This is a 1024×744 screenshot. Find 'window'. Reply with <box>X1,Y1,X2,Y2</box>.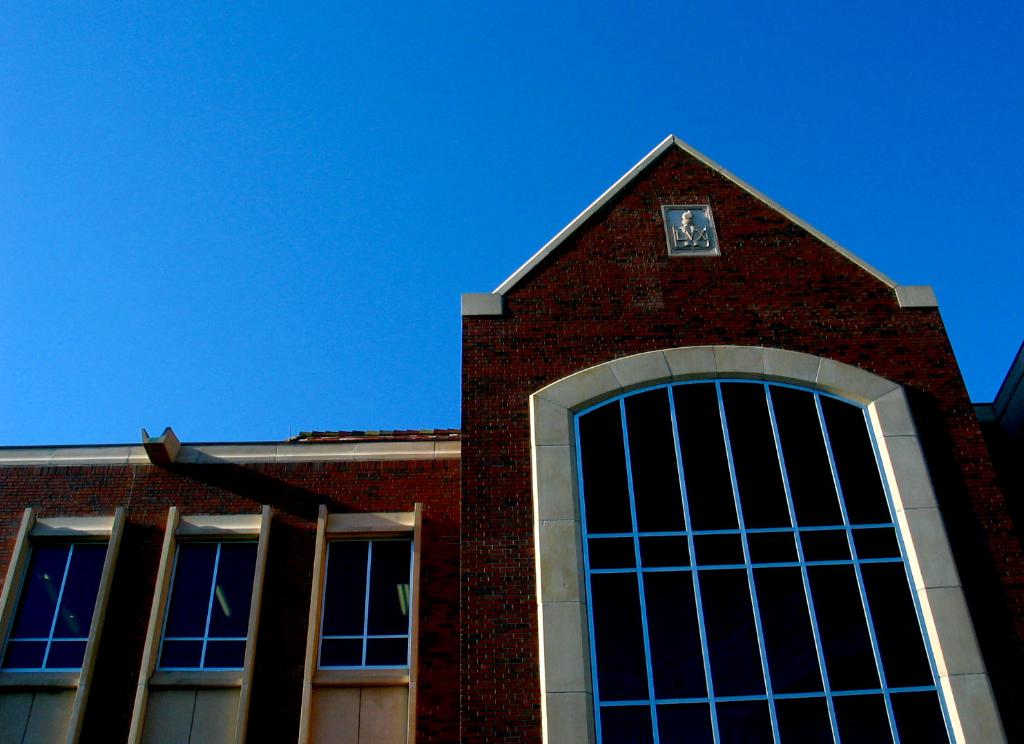
<box>570,369,956,743</box>.
